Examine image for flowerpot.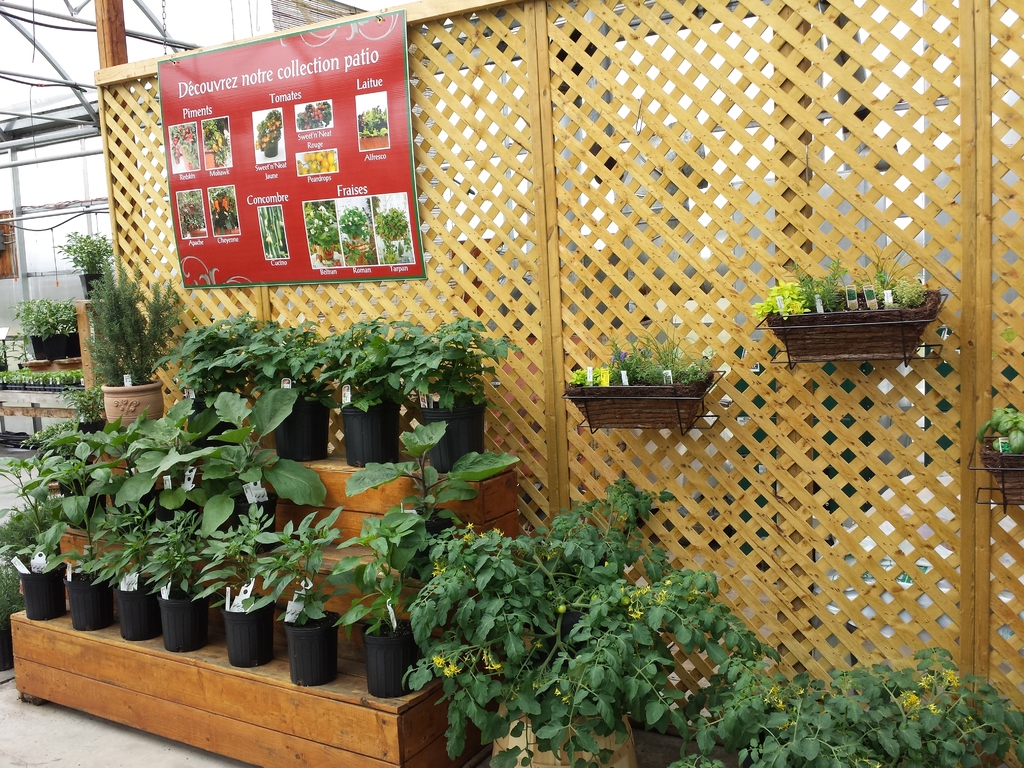
Examination result: (287, 605, 337, 689).
